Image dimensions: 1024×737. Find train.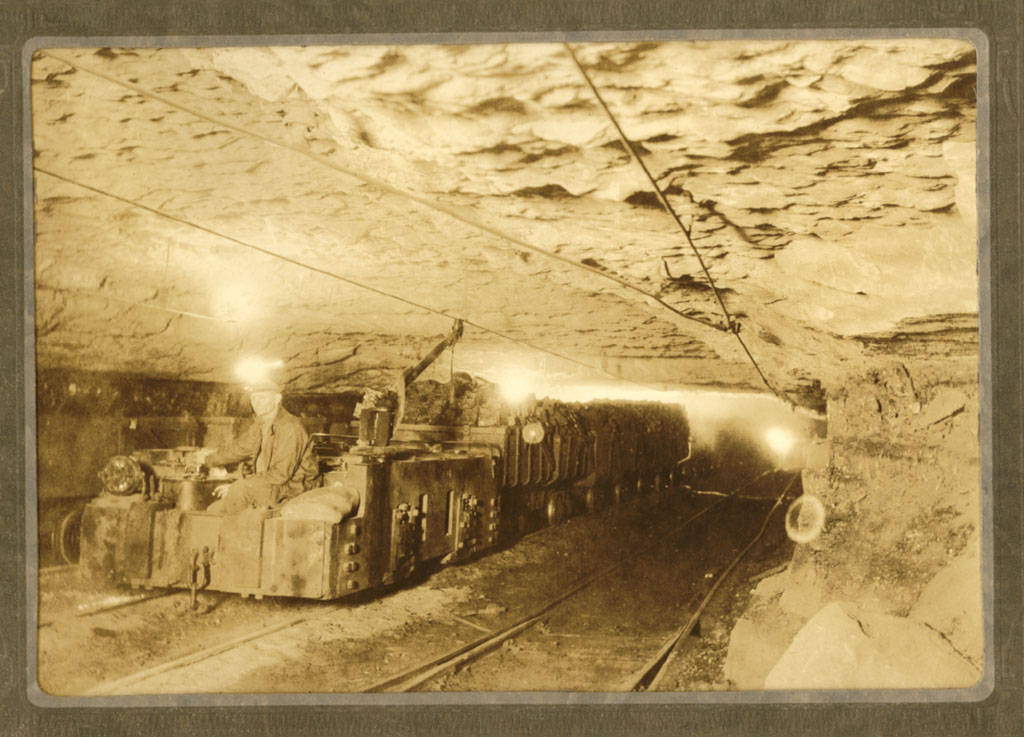
bbox(36, 411, 247, 560).
